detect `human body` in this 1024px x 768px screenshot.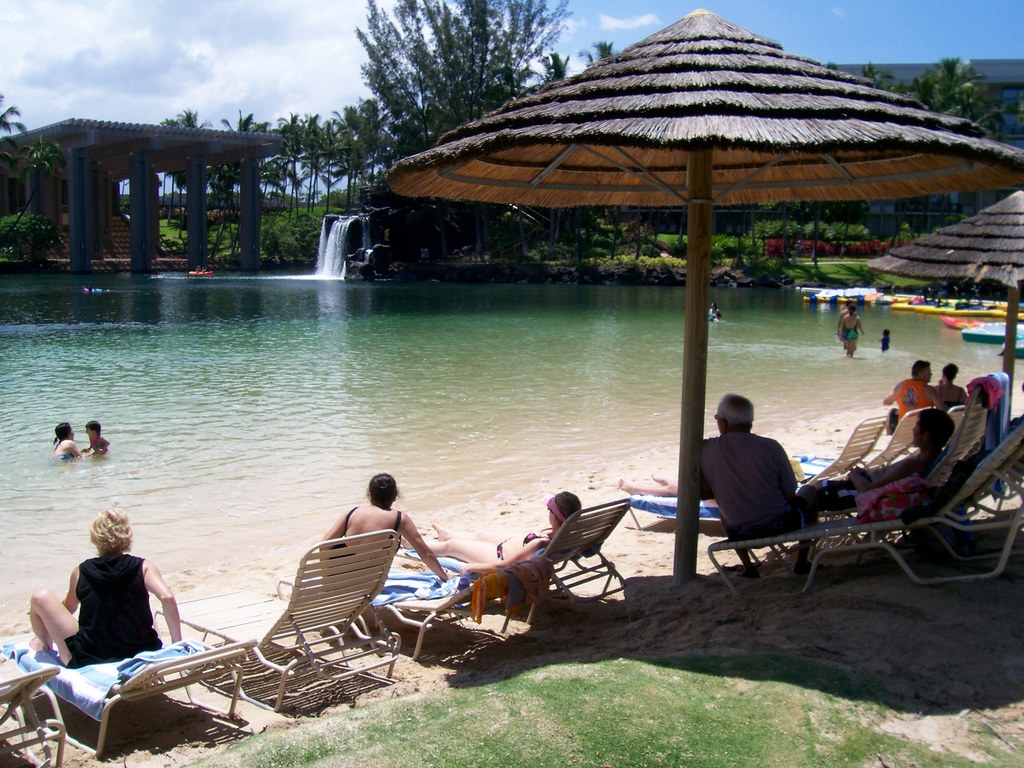
Detection: bbox(874, 373, 949, 435).
